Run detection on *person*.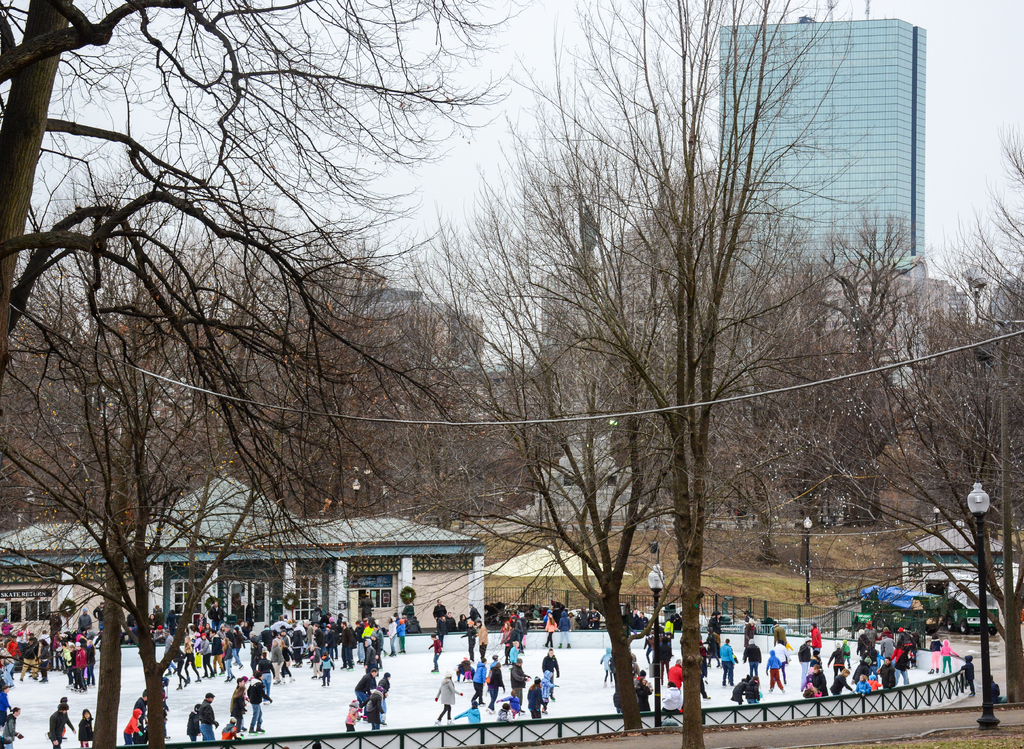
Result: left=538, top=610, right=557, bottom=632.
